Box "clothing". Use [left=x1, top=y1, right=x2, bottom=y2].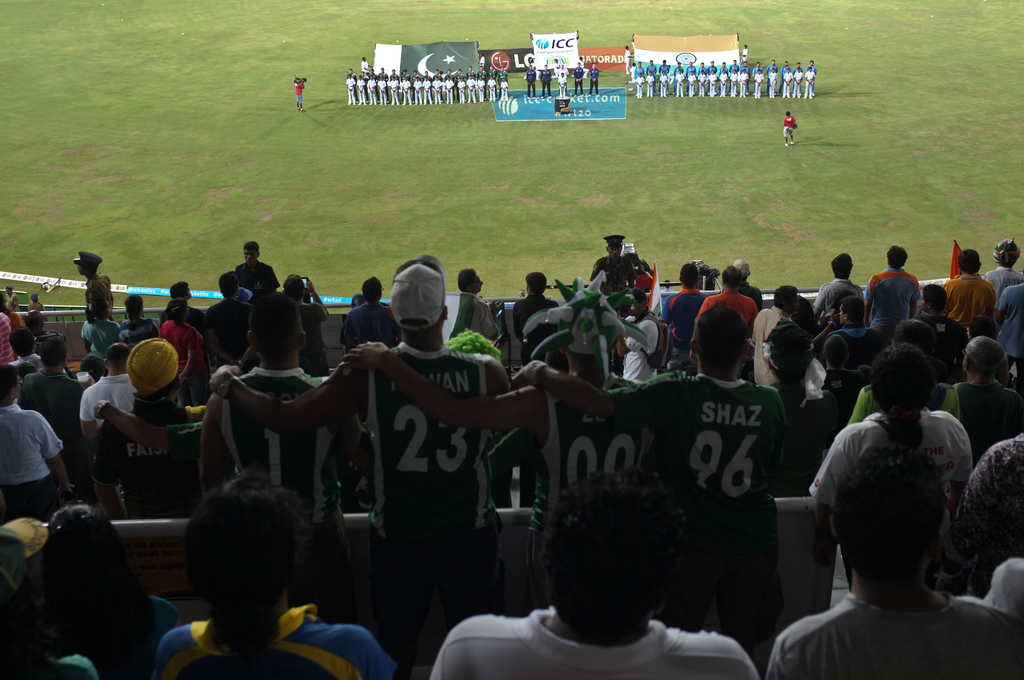
[left=952, top=386, right=1023, bottom=450].
